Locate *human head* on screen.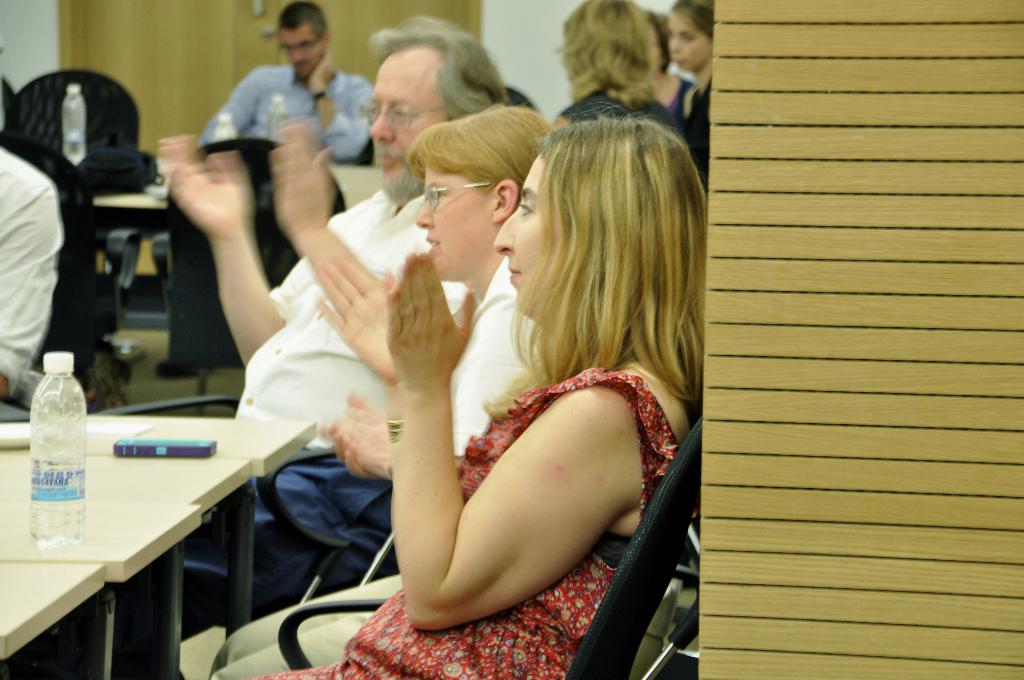
On screen at [410, 100, 548, 281].
